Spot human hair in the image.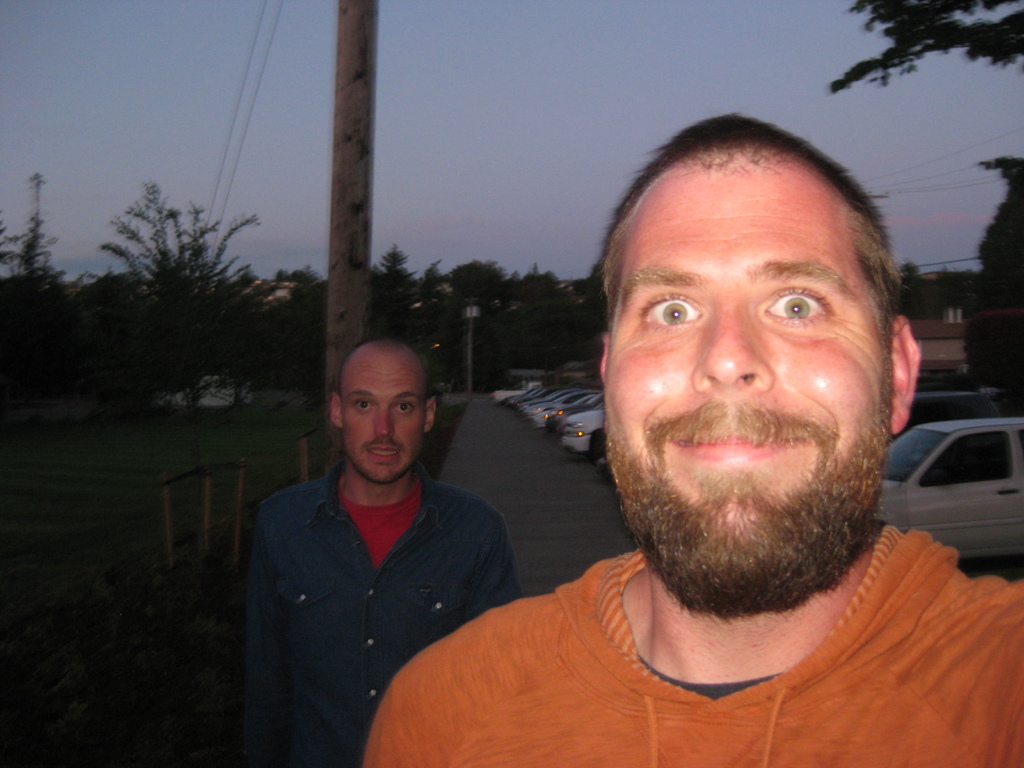
human hair found at <region>591, 111, 908, 393</region>.
